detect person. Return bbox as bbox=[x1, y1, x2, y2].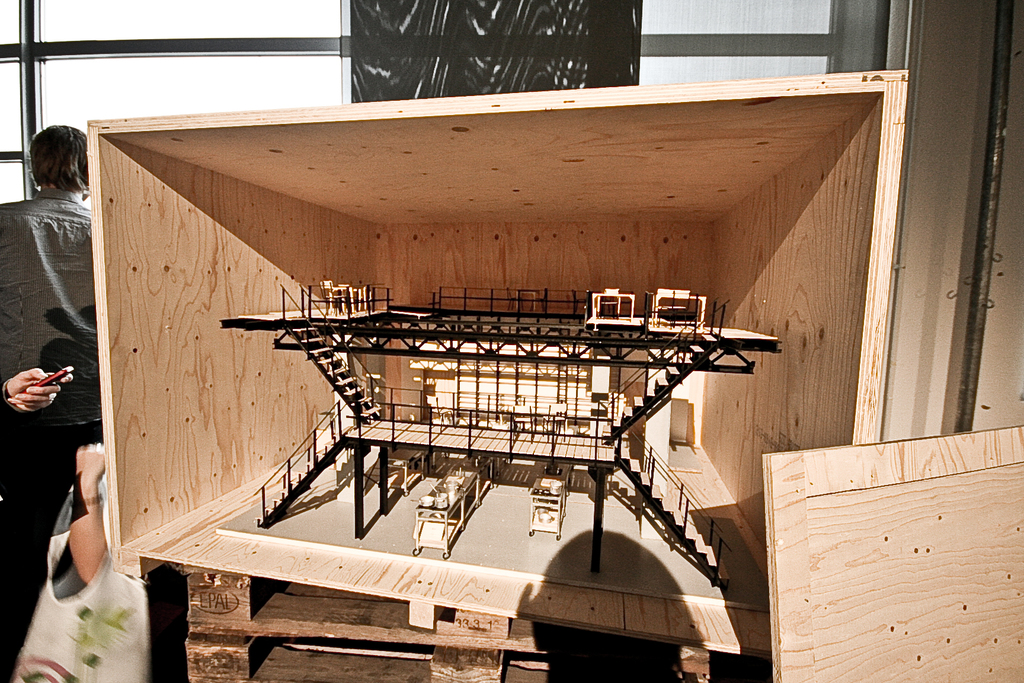
bbox=[0, 117, 108, 682].
